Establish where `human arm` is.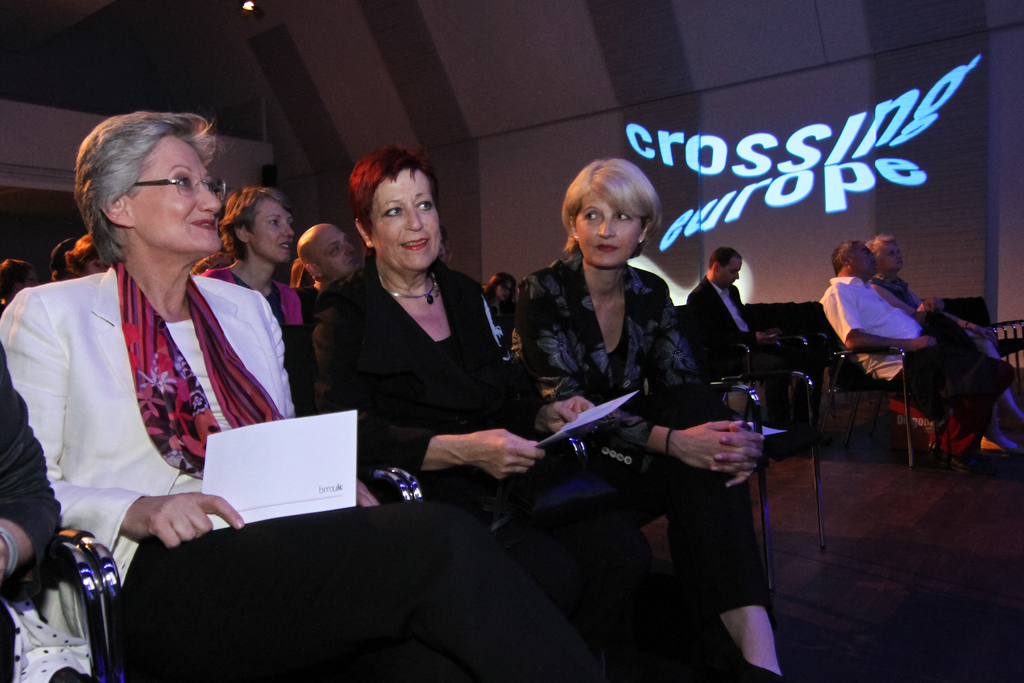
Established at [left=681, top=293, right=748, bottom=361].
